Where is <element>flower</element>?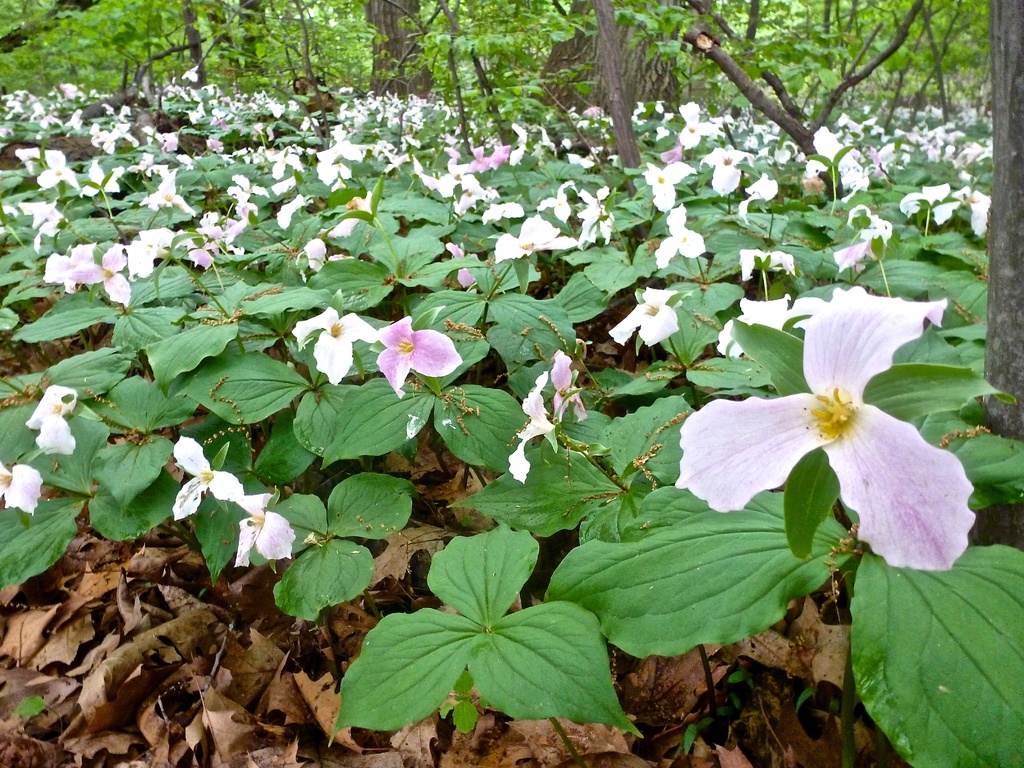
select_region(828, 240, 876, 268).
